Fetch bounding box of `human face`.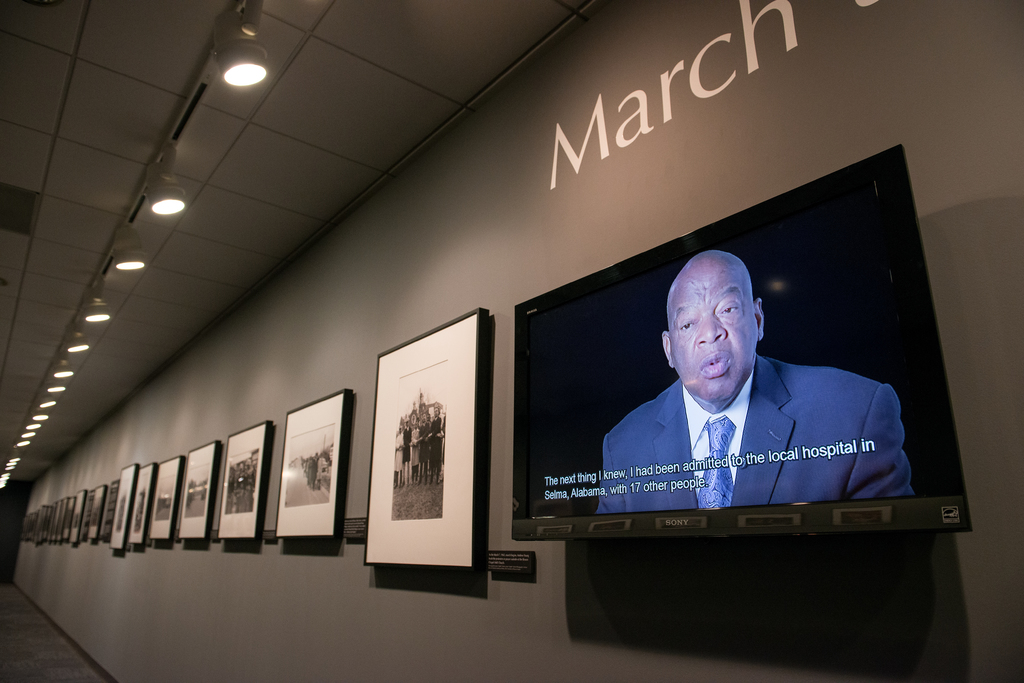
Bbox: box=[671, 262, 754, 398].
